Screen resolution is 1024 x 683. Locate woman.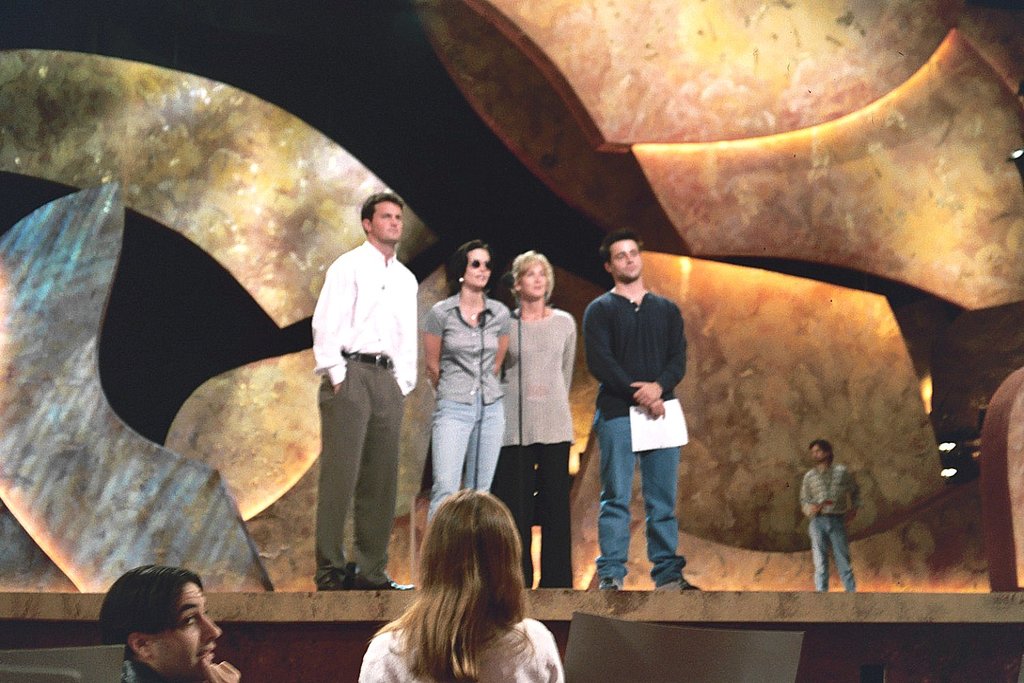
bbox(493, 249, 576, 588).
